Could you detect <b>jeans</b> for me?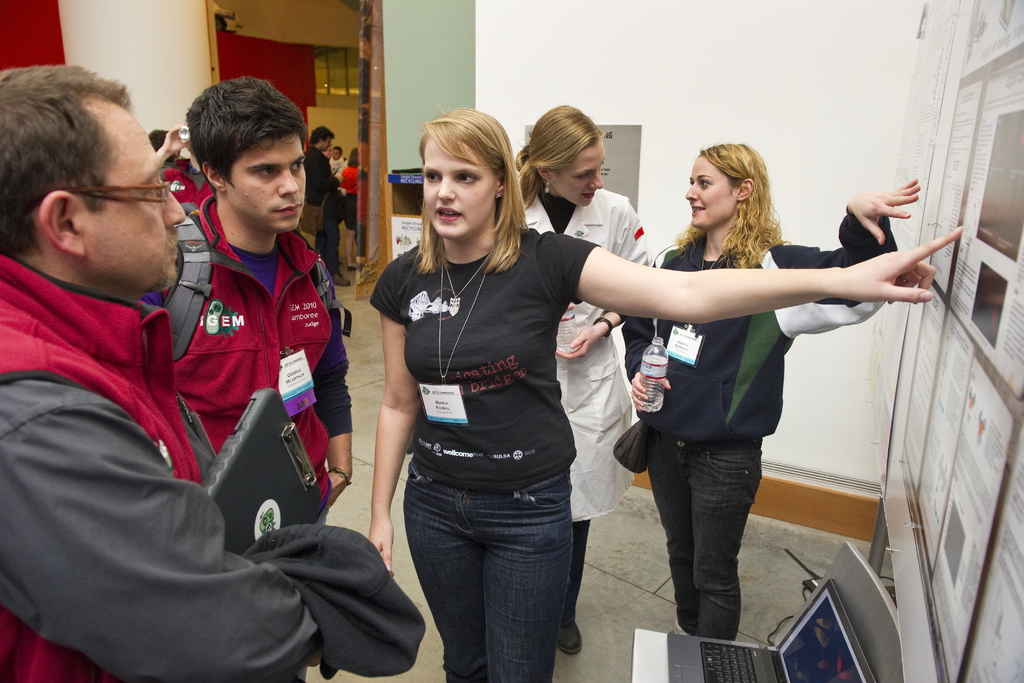
Detection result: (x1=646, y1=432, x2=765, y2=644).
